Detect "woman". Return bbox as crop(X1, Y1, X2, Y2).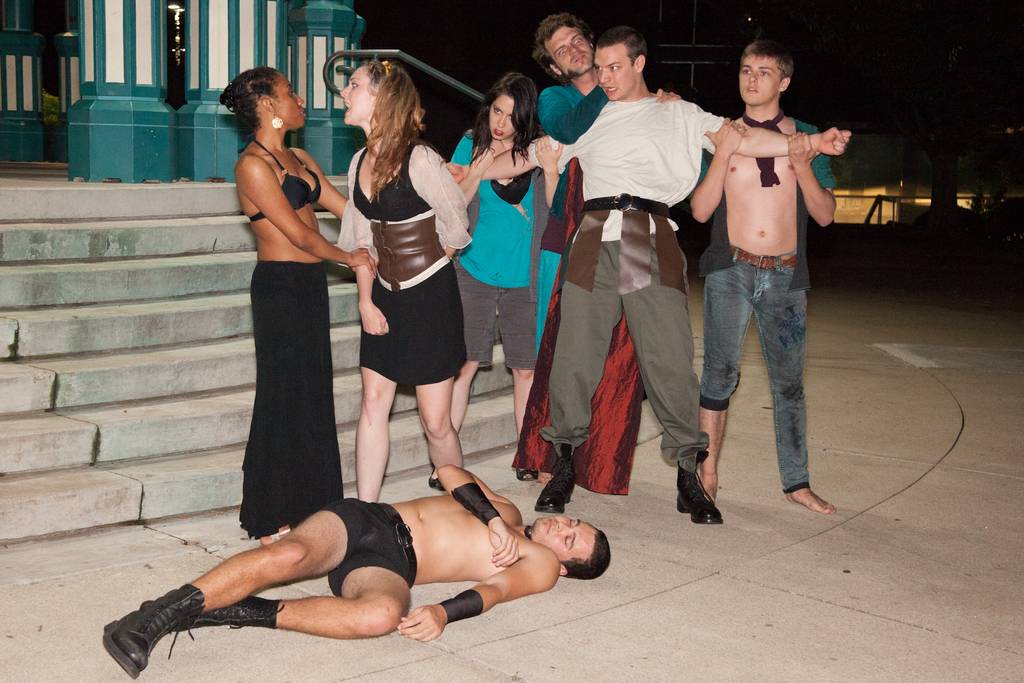
crop(447, 72, 543, 484).
